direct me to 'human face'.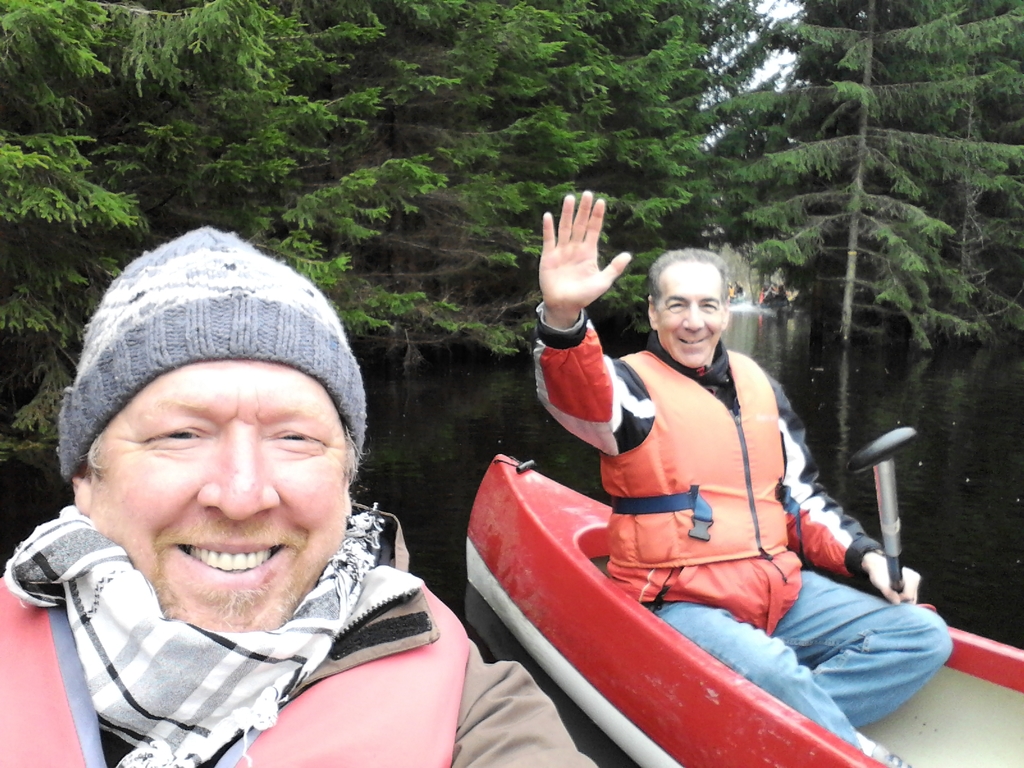
Direction: 89/355/351/633.
